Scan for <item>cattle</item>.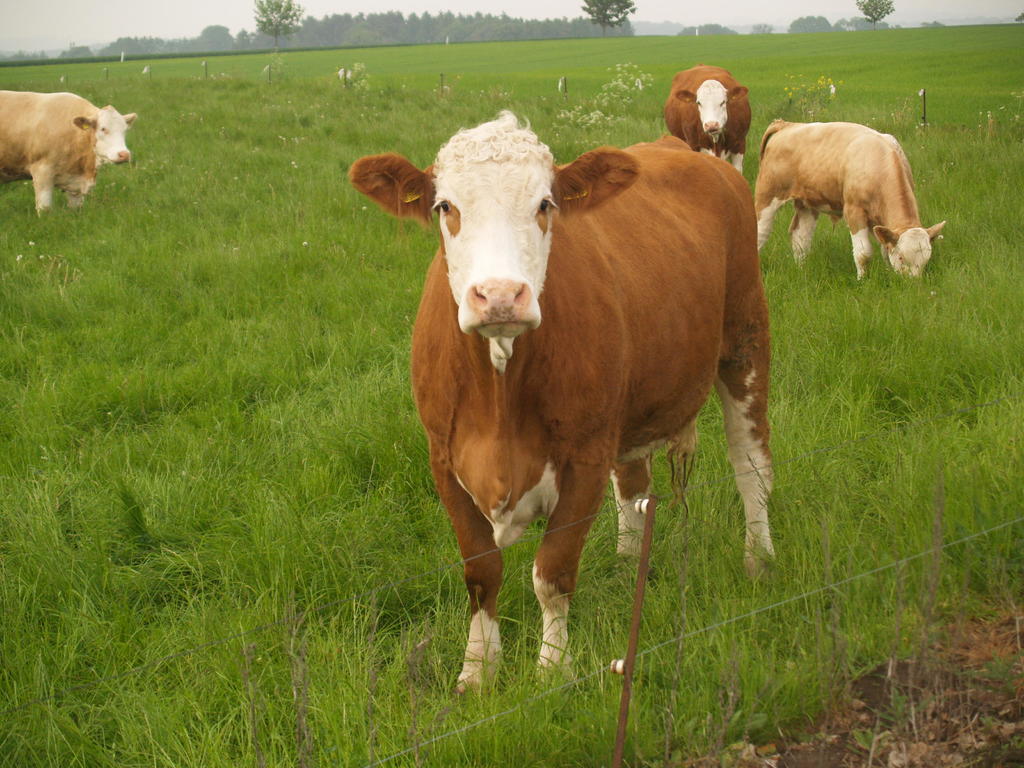
Scan result: 752 119 948 283.
